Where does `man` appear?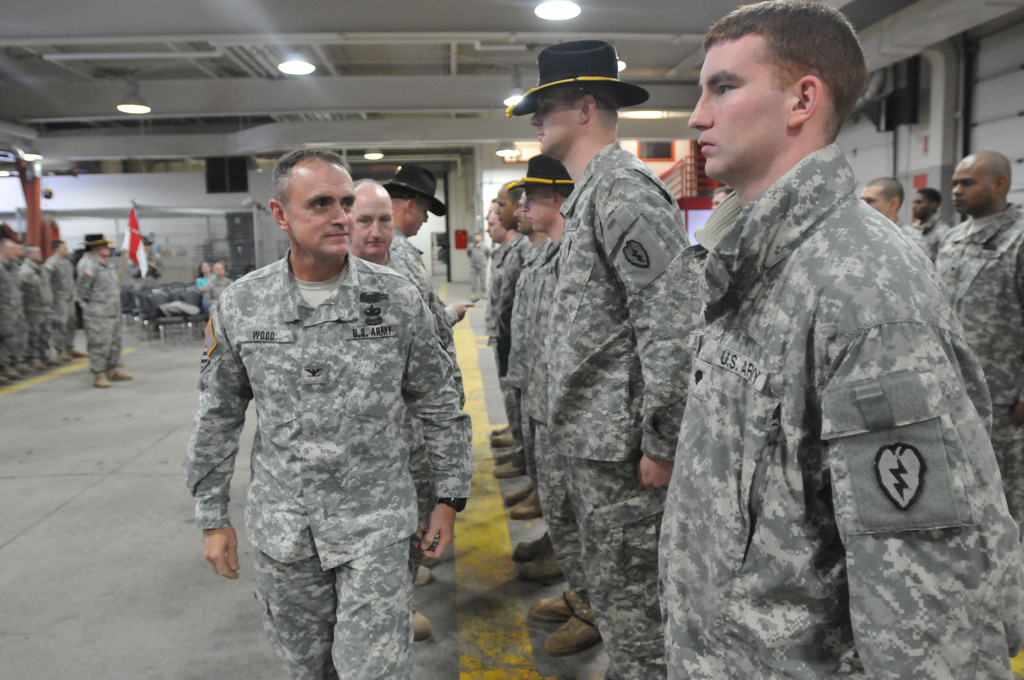
Appears at (left=936, top=152, right=1023, bottom=530).
